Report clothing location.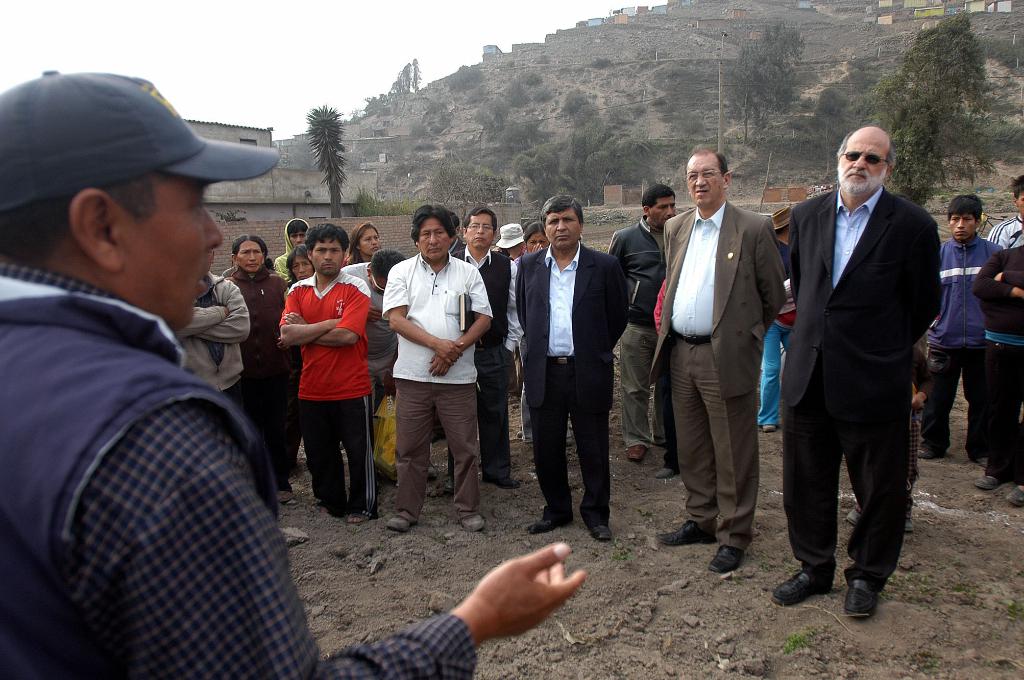
Report: (783,184,936,603).
